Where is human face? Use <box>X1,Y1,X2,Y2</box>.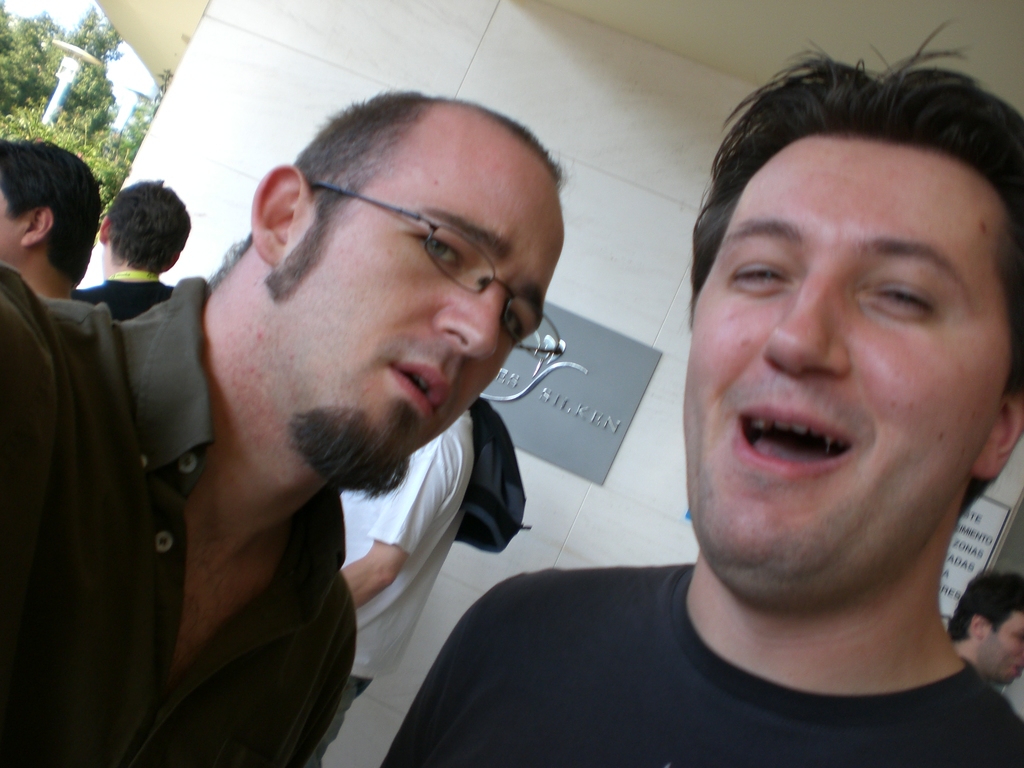
<box>278,159,558,472</box>.
